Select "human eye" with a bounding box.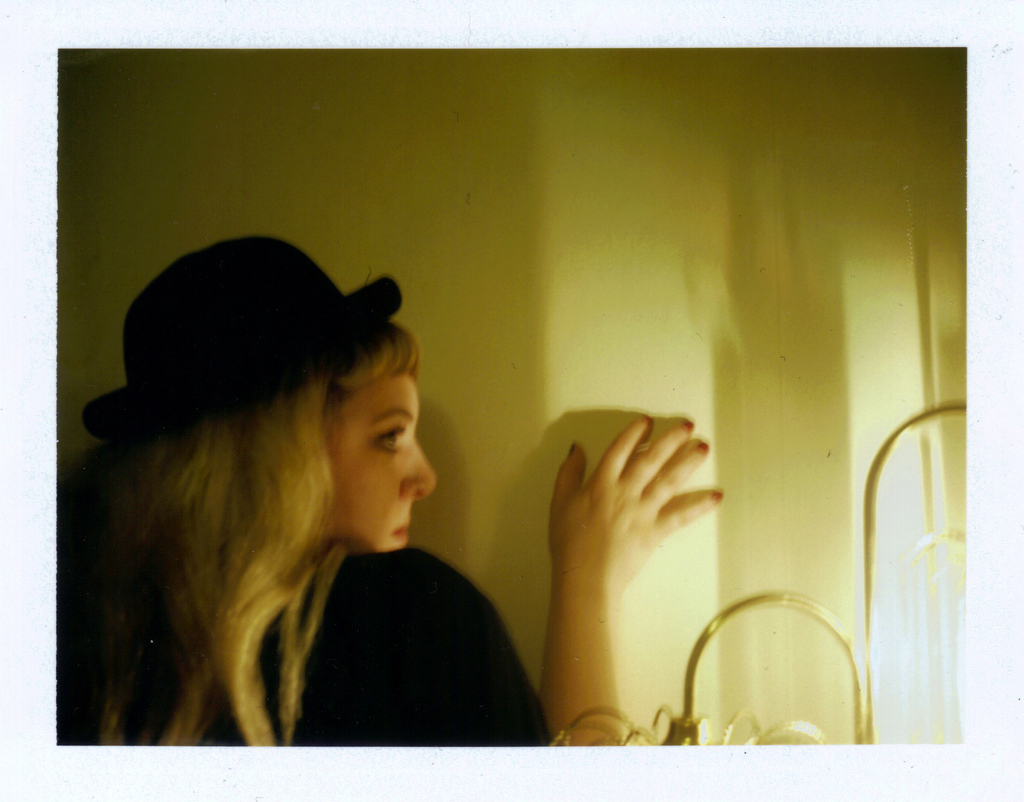
x1=368 y1=417 x2=412 y2=461.
